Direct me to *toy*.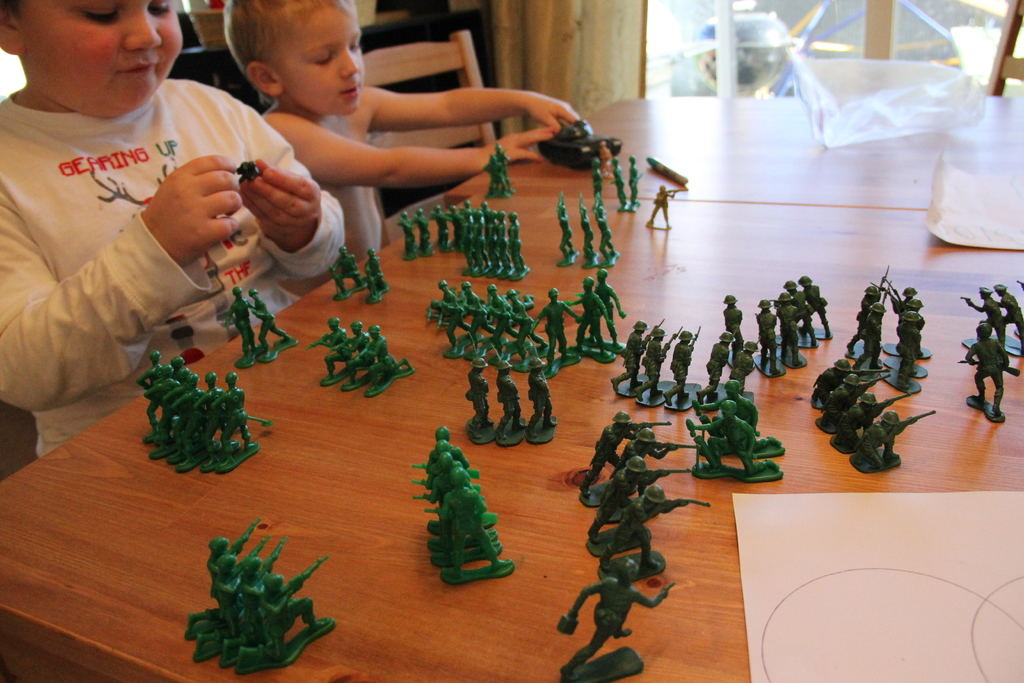
Direction: rect(847, 409, 939, 475).
